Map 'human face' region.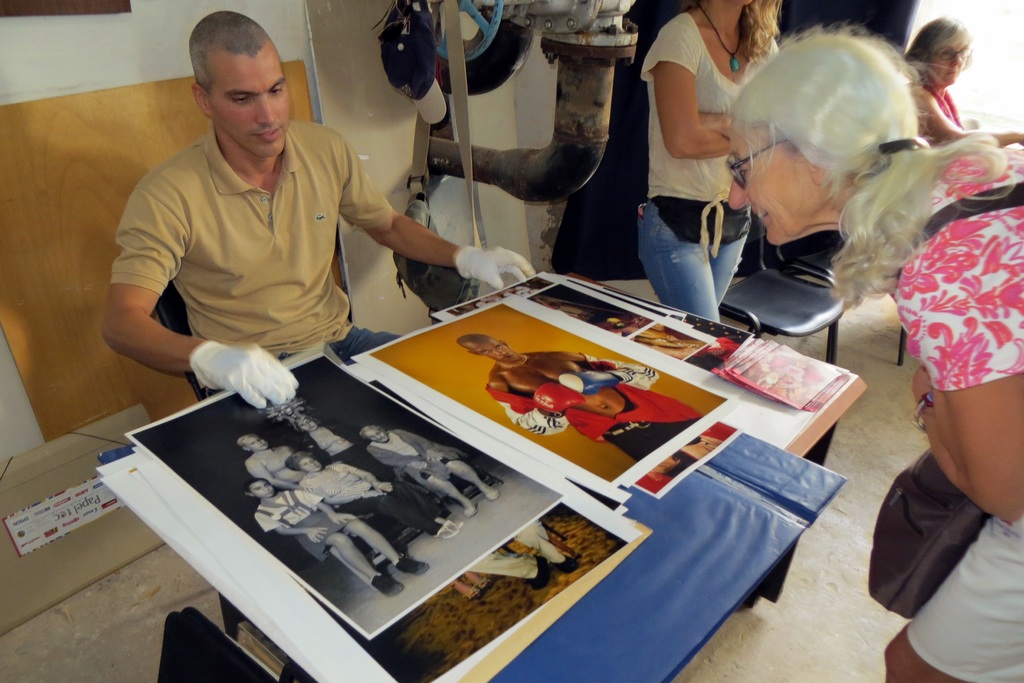
Mapped to box(301, 420, 315, 430).
